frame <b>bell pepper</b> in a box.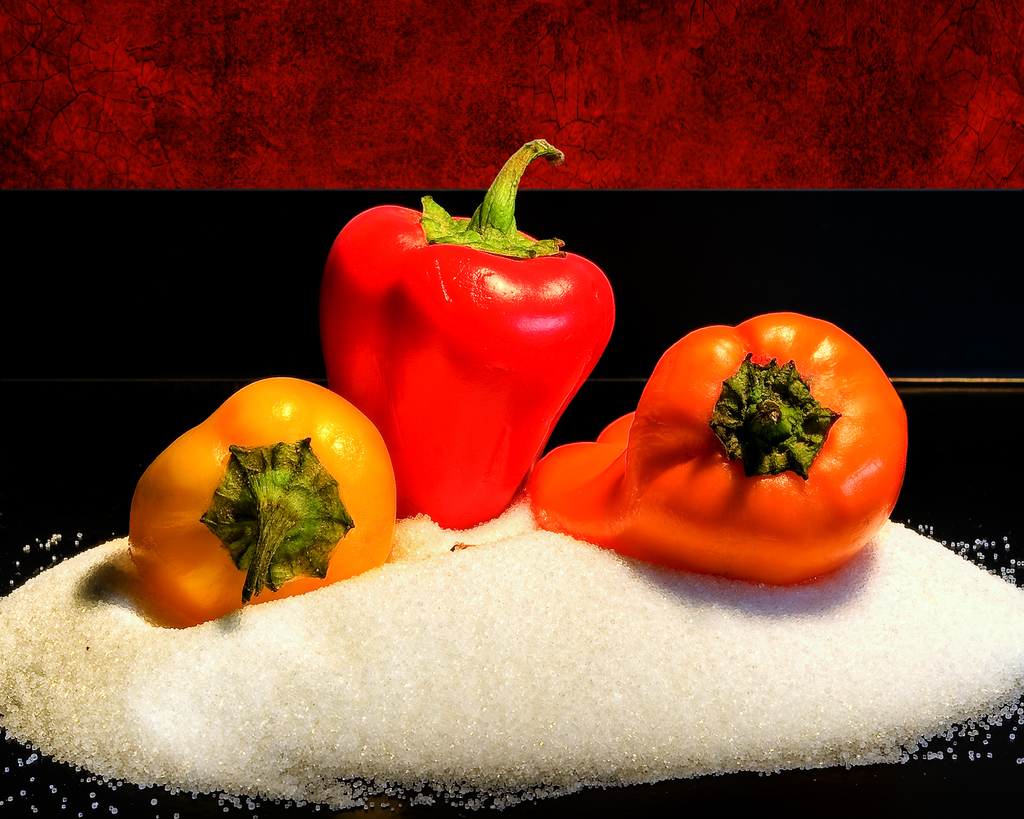
(x1=127, y1=377, x2=399, y2=624).
